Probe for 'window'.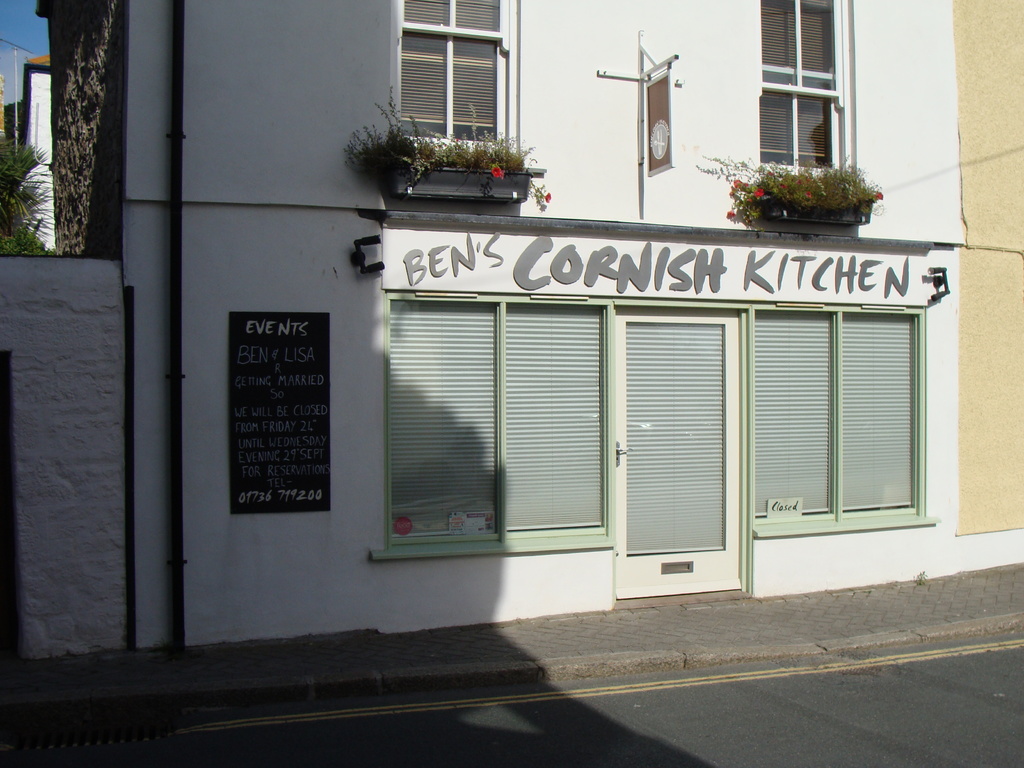
Probe result: <box>753,0,840,170</box>.
